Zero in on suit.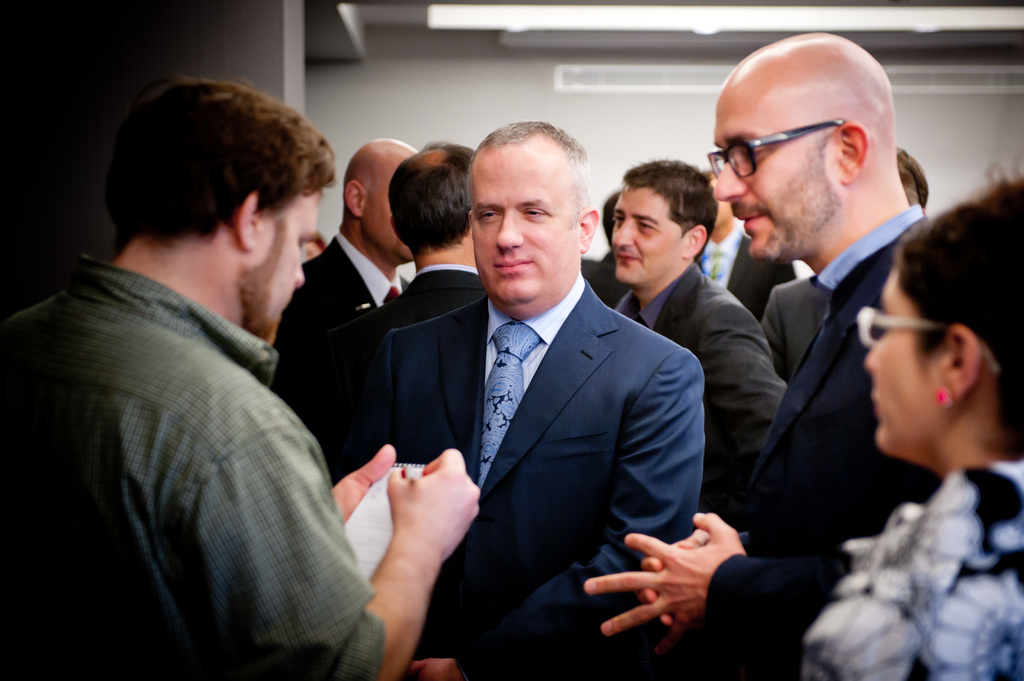
Zeroed in: <box>374,271,702,675</box>.
